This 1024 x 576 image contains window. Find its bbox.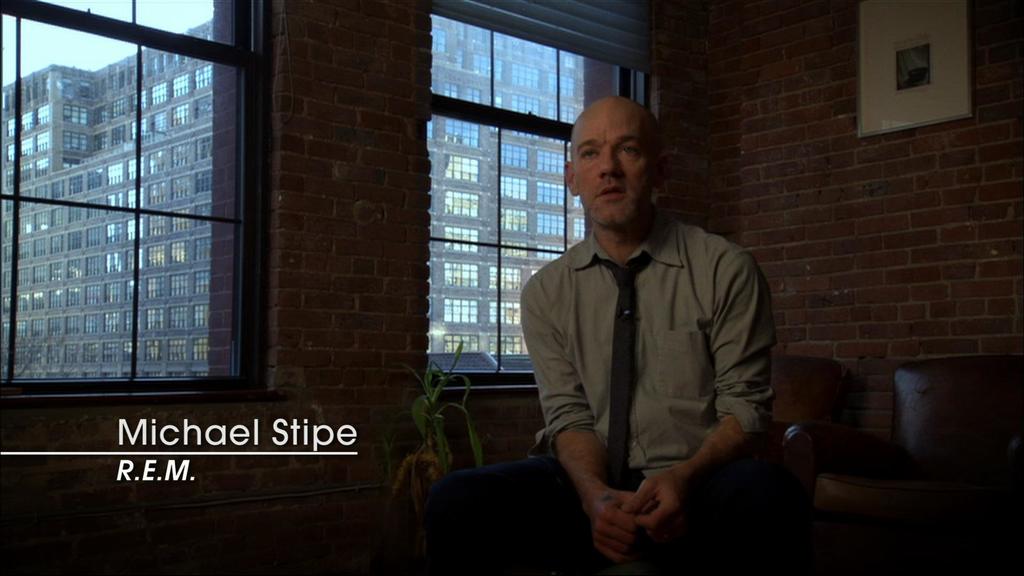
(left=532, top=152, right=559, bottom=166).
